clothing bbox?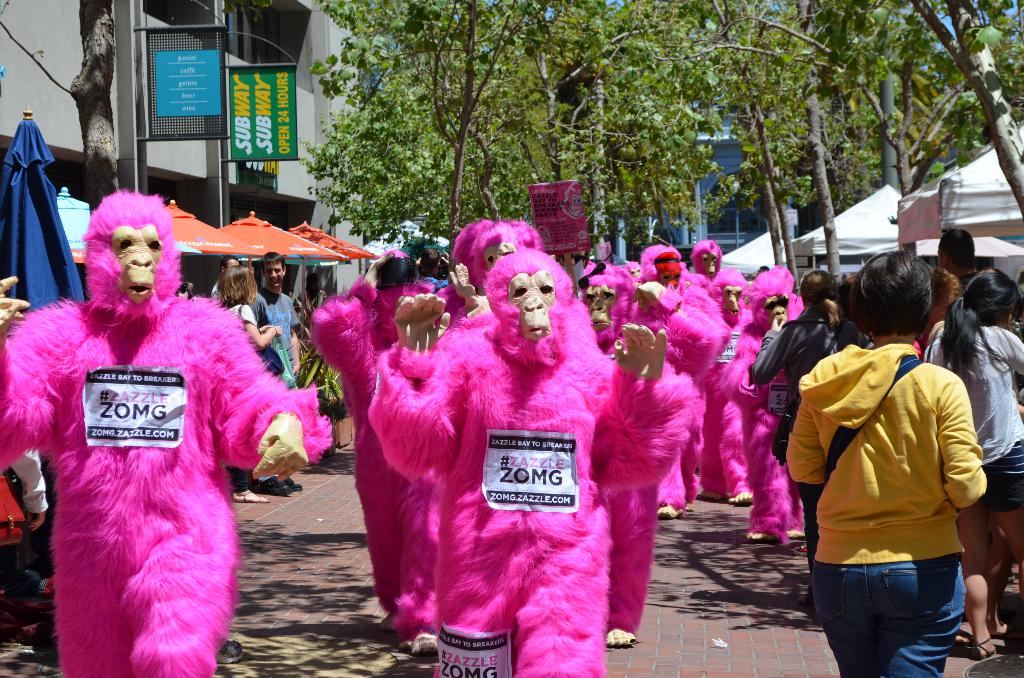
<bbox>250, 287, 272, 327</bbox>
